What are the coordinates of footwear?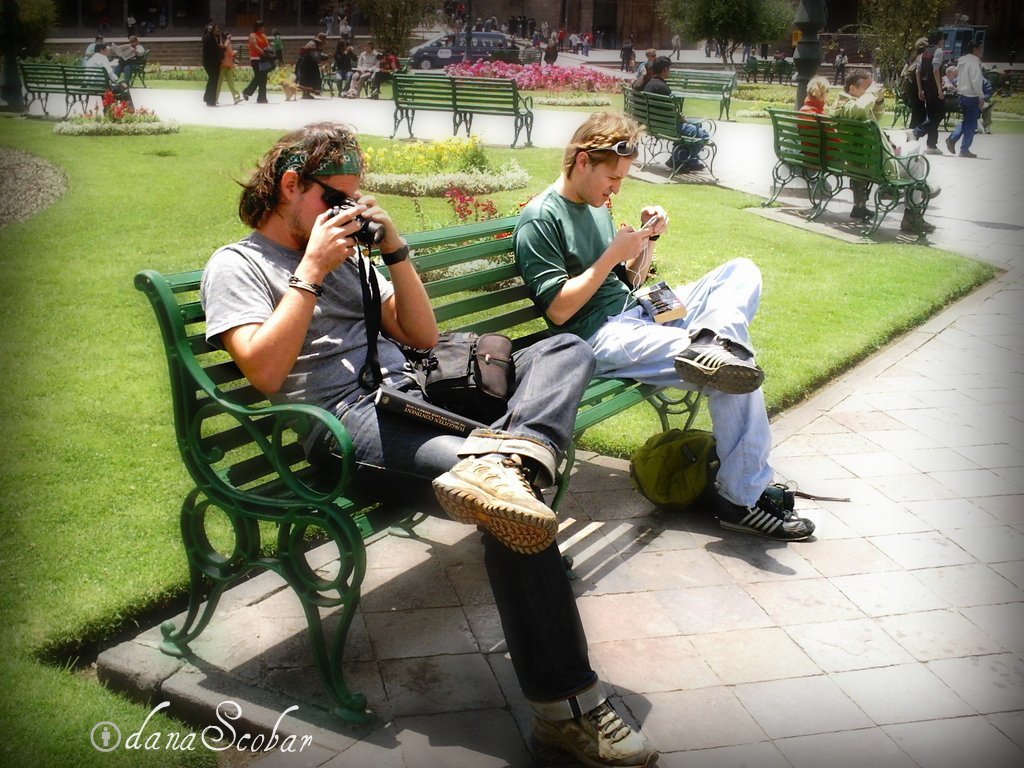
bbox=(257, 99, 269, 104).
